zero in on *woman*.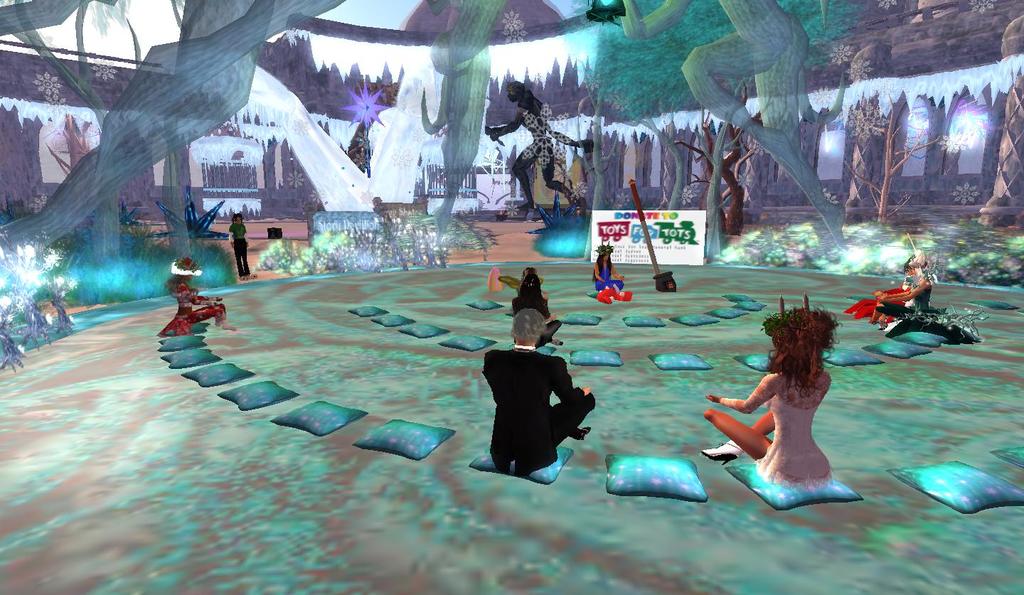
Zeroed in: l=590, t=237, r=630, b=297.
